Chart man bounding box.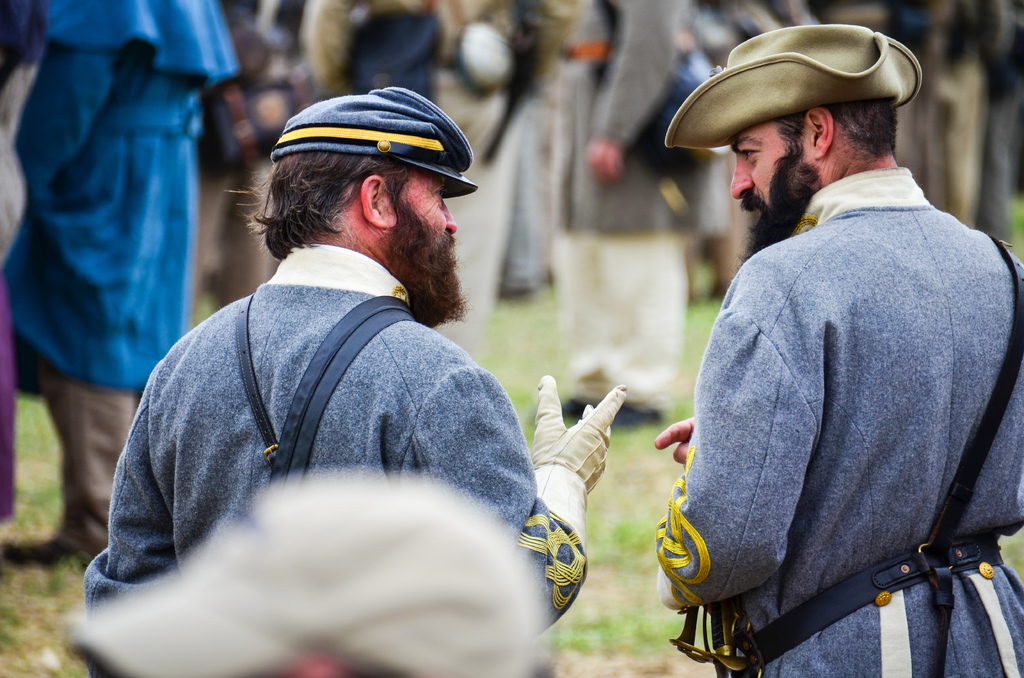
Charted: (77, 83, 625, 677).
